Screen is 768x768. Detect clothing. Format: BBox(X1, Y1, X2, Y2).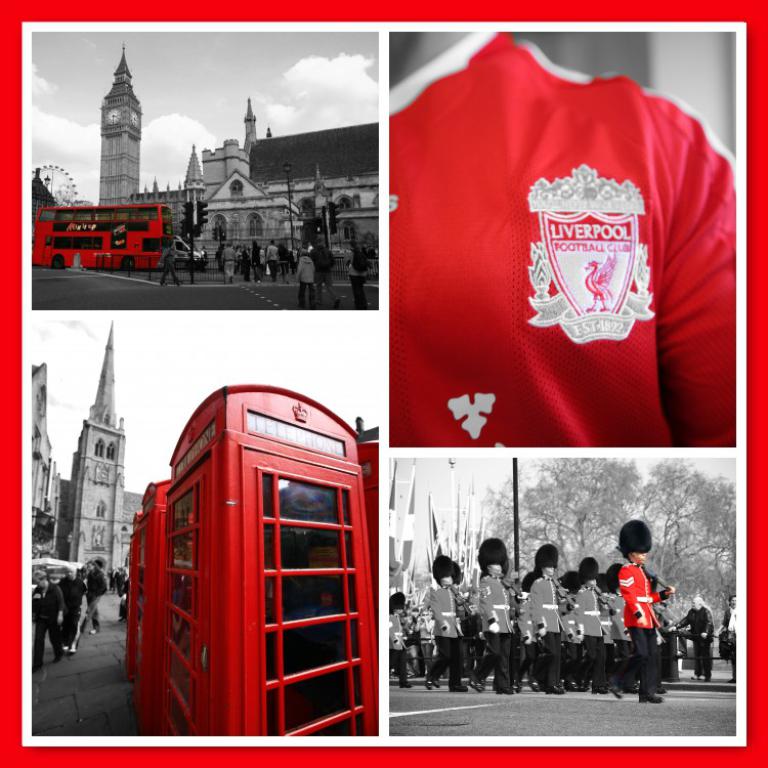
BBox(679, 608, 712, 671).
